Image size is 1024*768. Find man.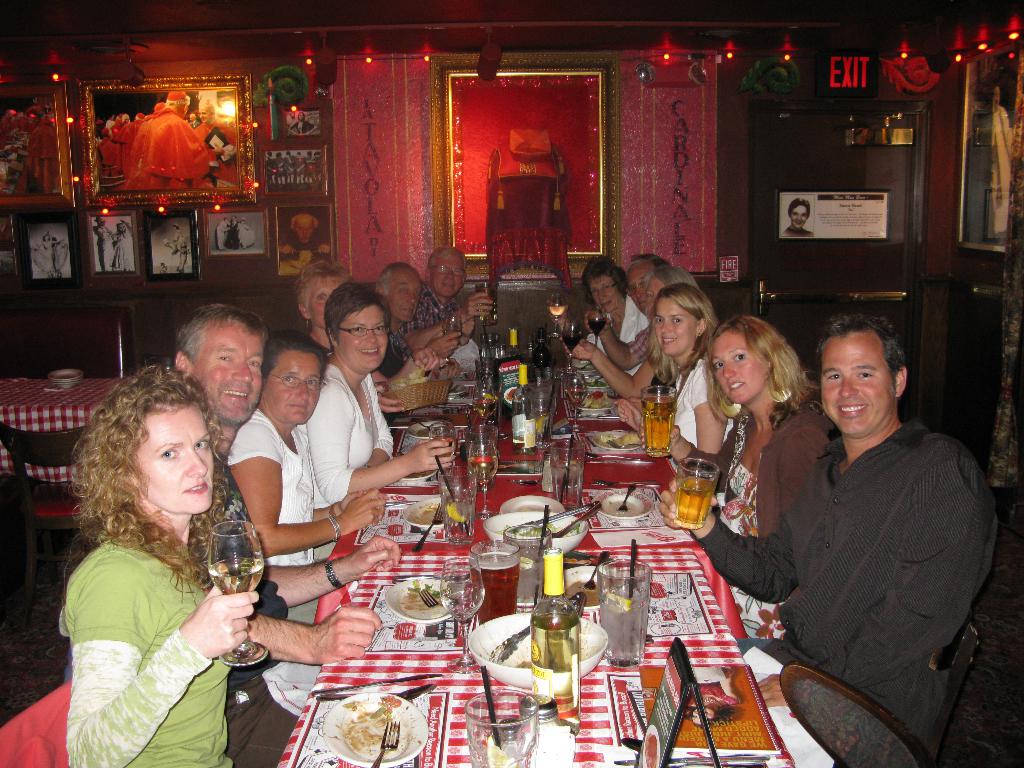
(406,250,491,371).
